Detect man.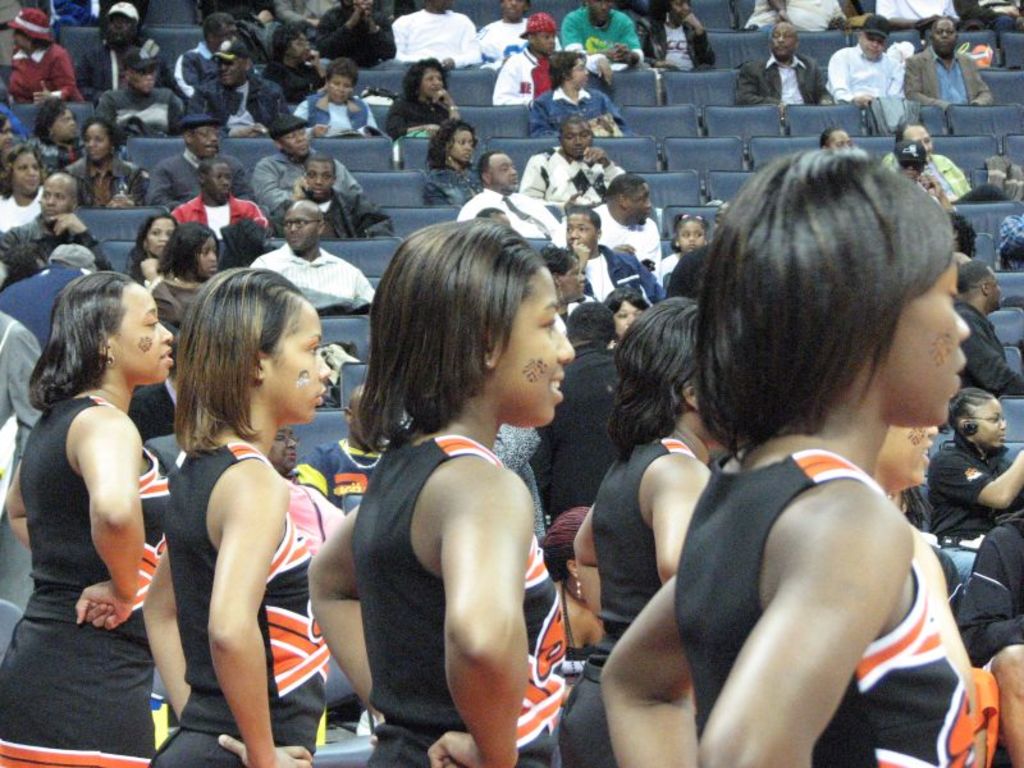
Detected at <box>954,509,1023,767</box>.
